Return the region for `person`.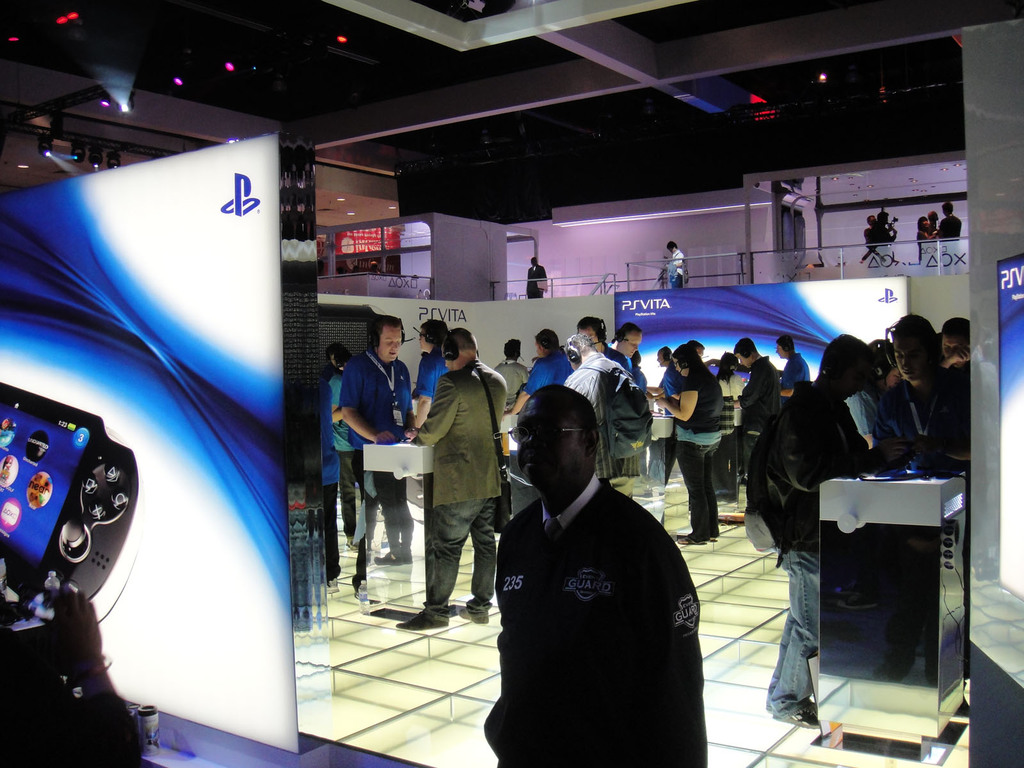
bbox=[492, 355, 522, 420].
